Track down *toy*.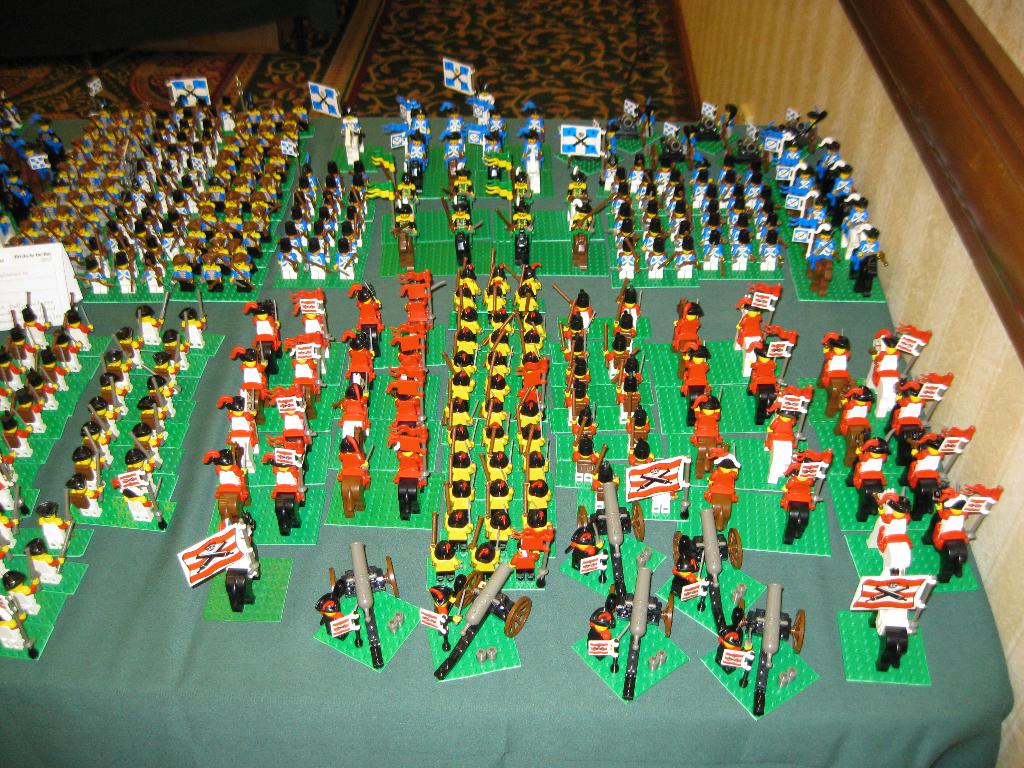
Tracked to x1=484, y1=323, x2=505, y2=361.
